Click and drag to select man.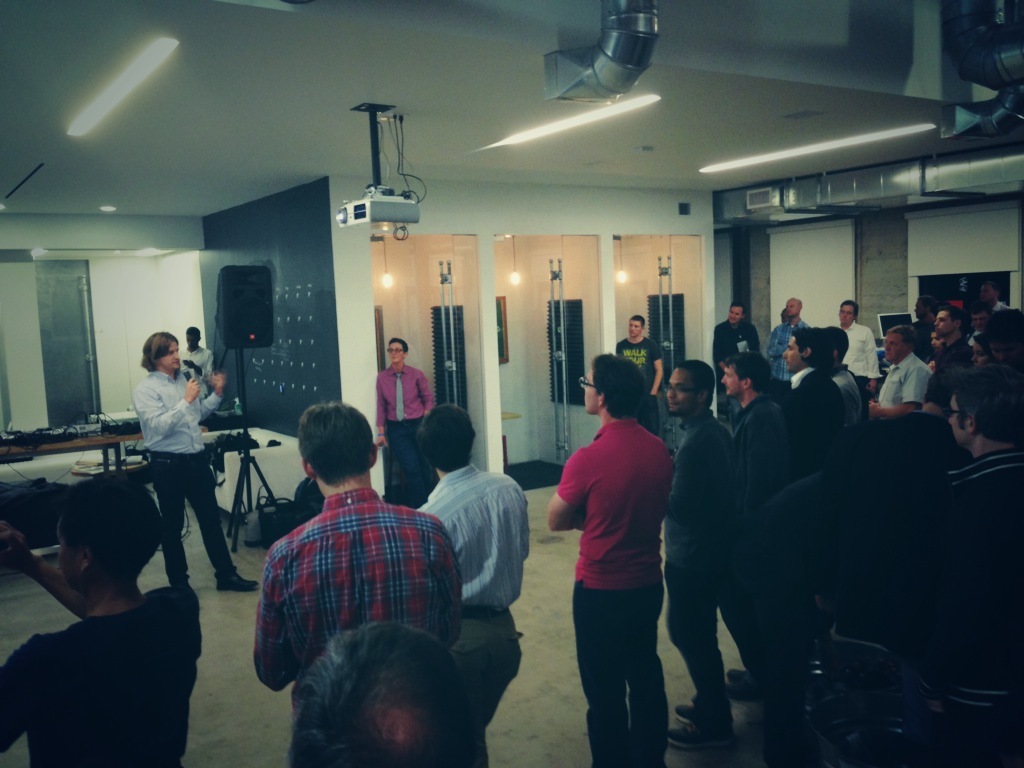
Selection: <region>662, 354, 751, 759</region>.
